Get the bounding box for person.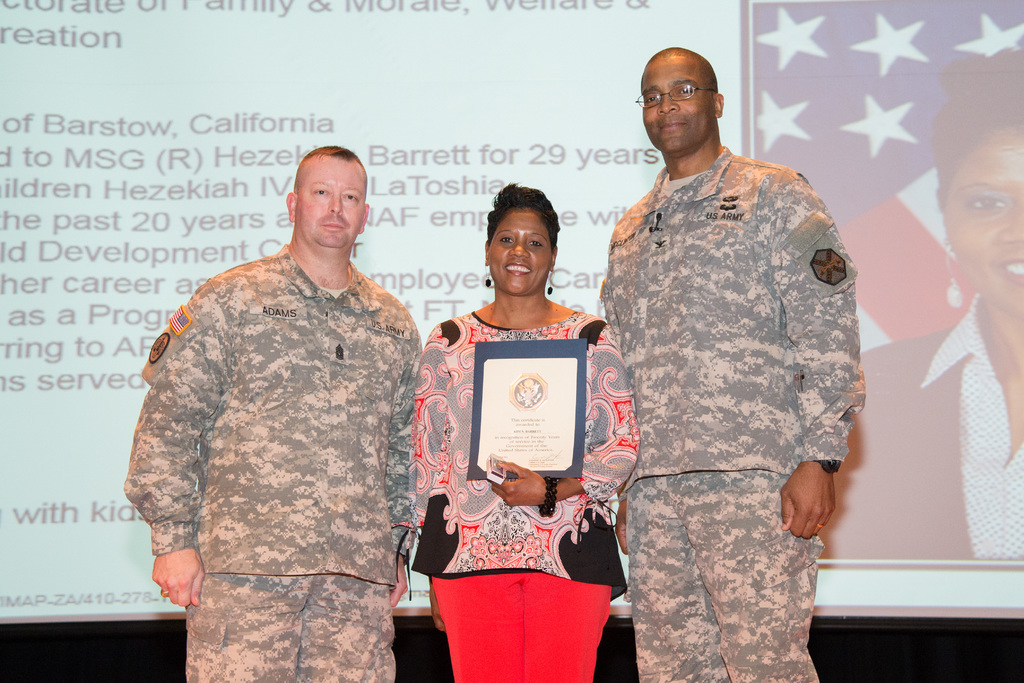
BBox(417, 177, 637, 682).
